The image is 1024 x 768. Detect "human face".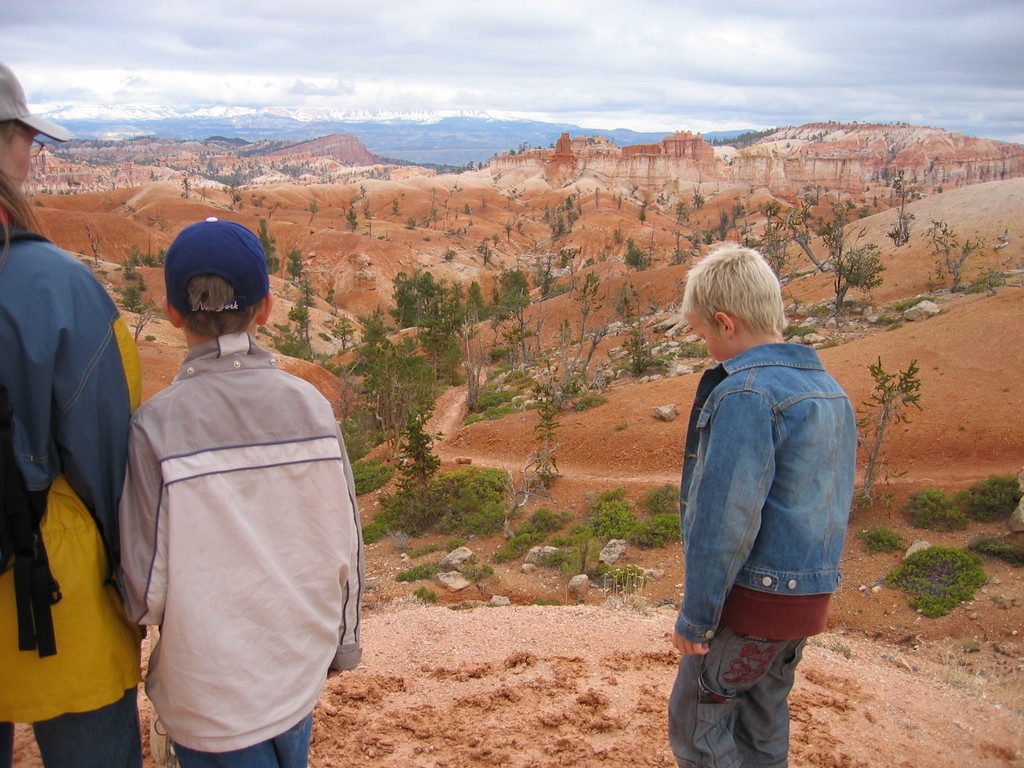
Detection: locate(682, 318, 730, 363).
